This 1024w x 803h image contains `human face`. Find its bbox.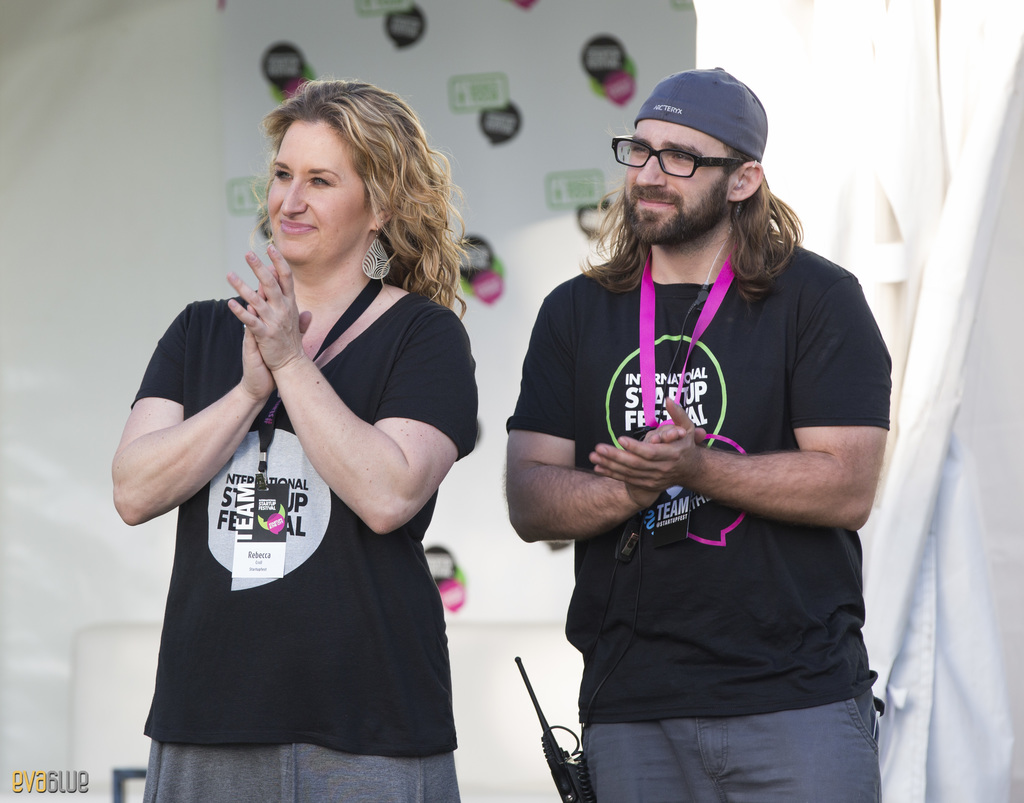
[left=266, top=125, right=376, bottom=275].
